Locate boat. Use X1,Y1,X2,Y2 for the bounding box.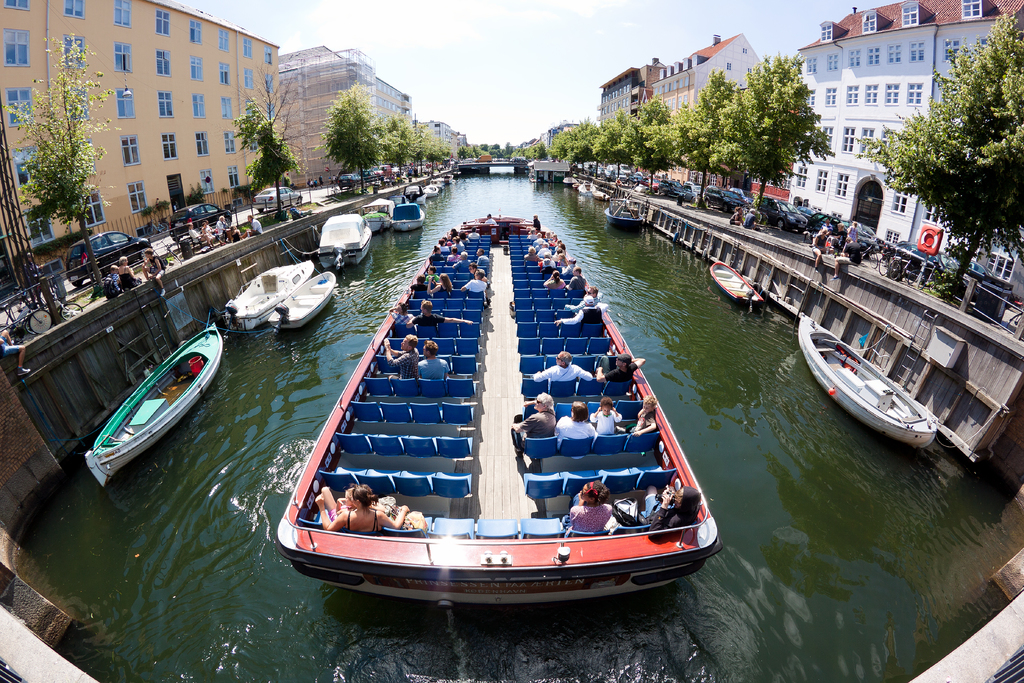
591,181,612,202.
